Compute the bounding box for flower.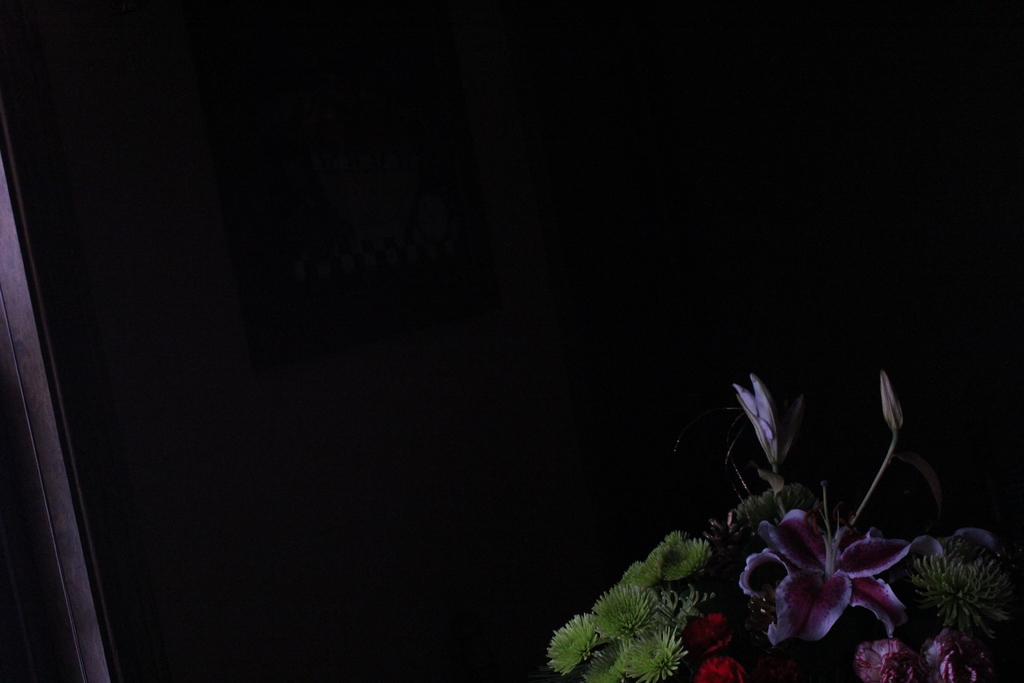
region(724, 479, 933, 655).
